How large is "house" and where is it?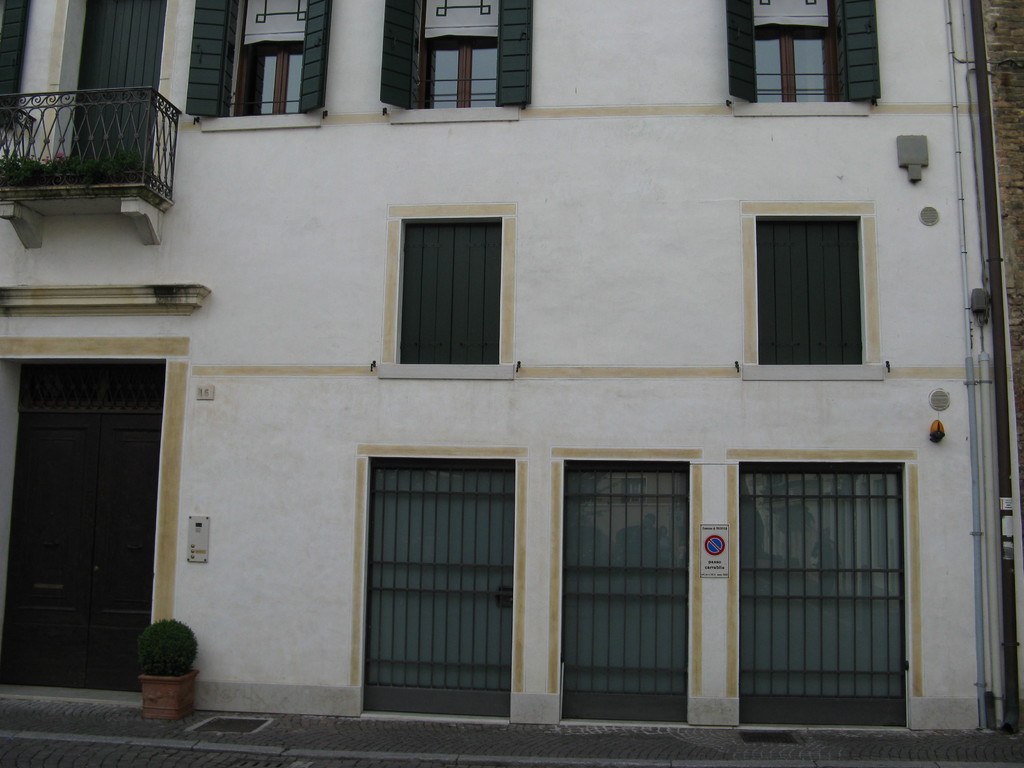
Bounding box: box=[0, 8, 1023, 746].
